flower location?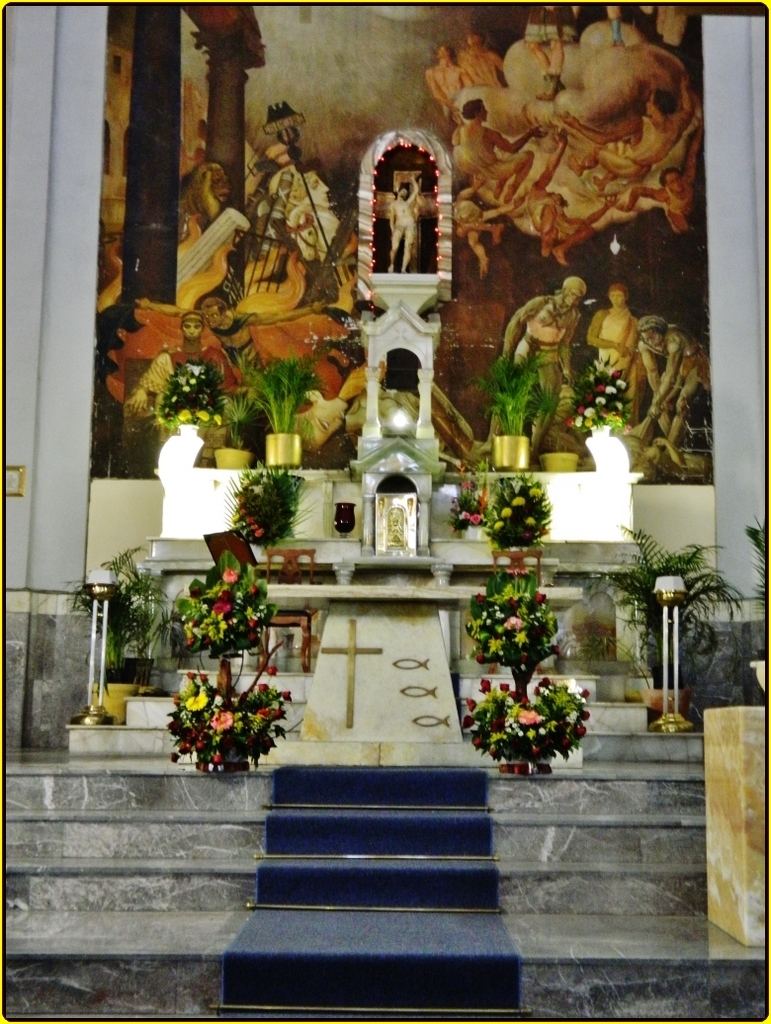
{"left": 534, "top": 741, "right": 542, "bottom": 750}
